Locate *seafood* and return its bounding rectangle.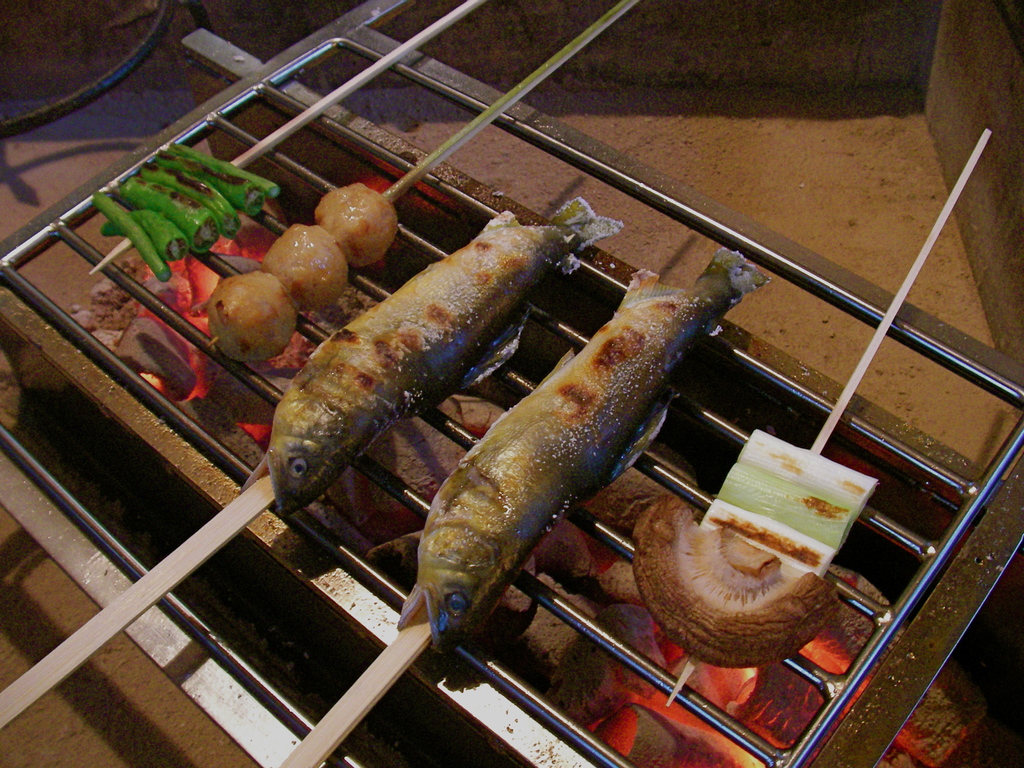
bbox=(392, 268, 769, 658).
